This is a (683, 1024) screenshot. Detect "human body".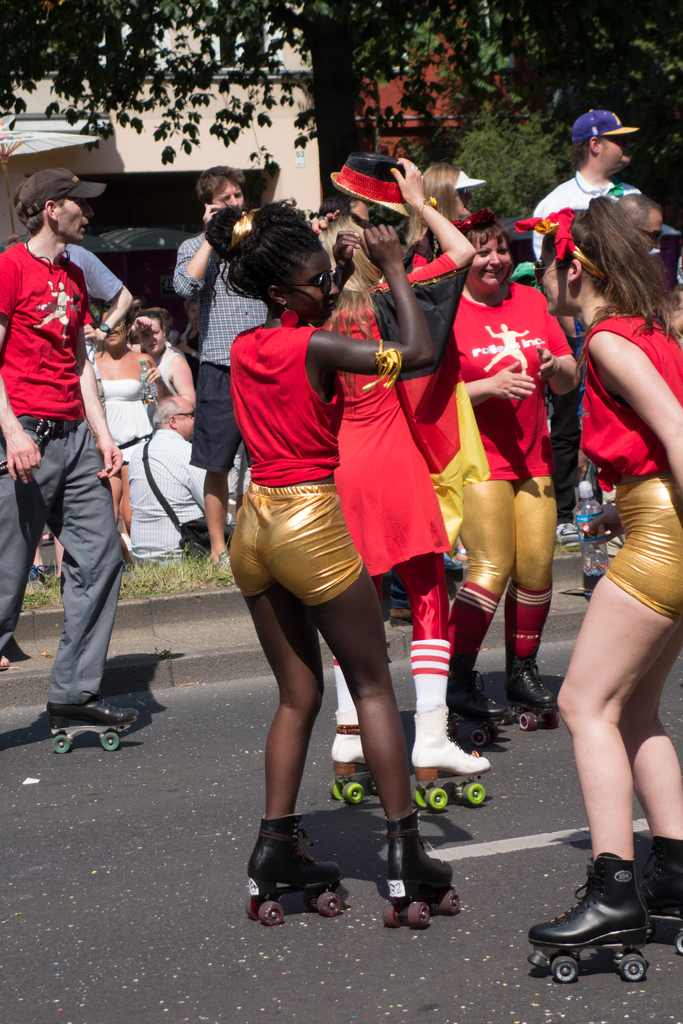
<box>220,199,444,897</box>.
